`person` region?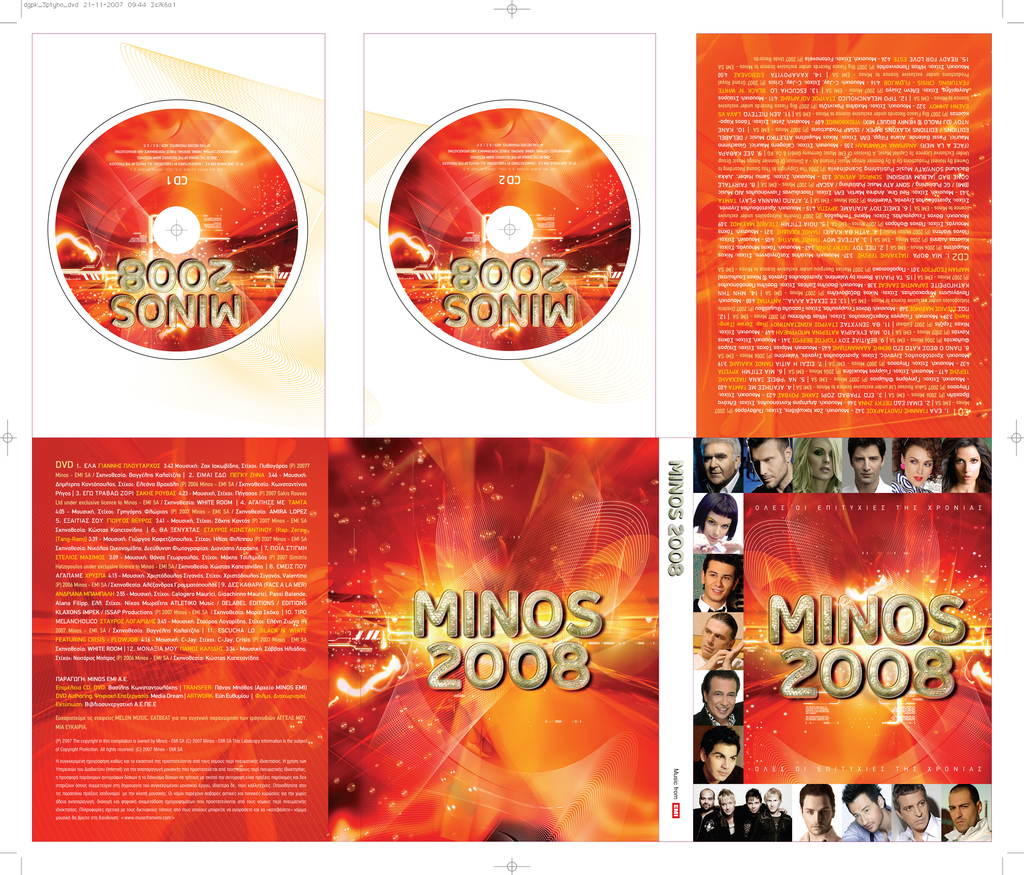
bbox=(759, 789, 792, 841)
